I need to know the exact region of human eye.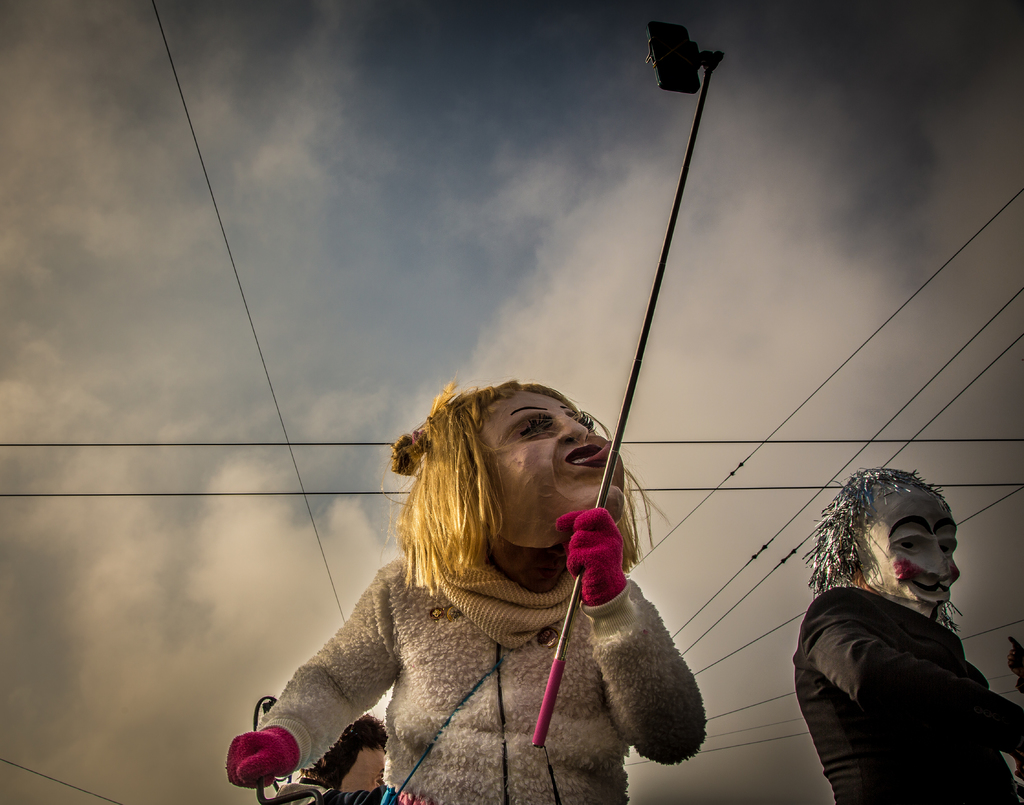
Region: (939,534,961,556).
